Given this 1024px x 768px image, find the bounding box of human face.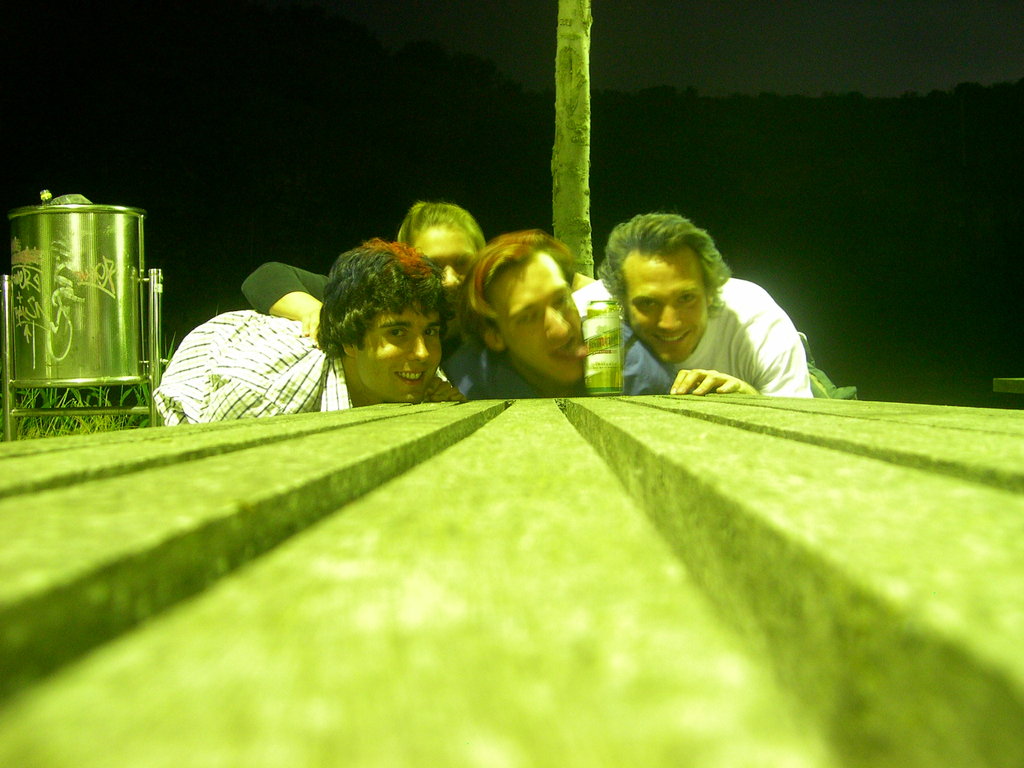
351 306 444 400.
